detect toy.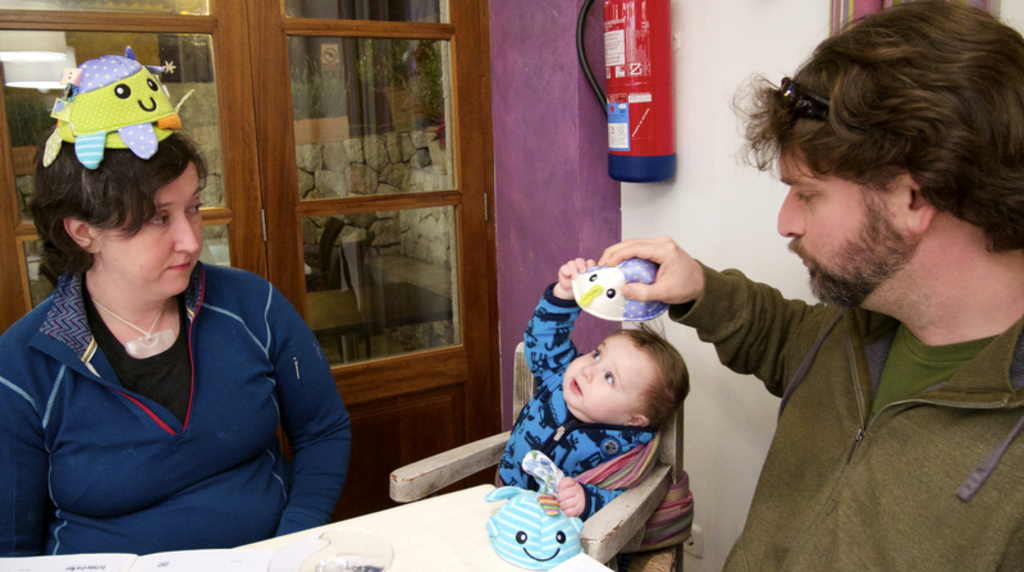
Detected at (37, 42, 197, 170).
